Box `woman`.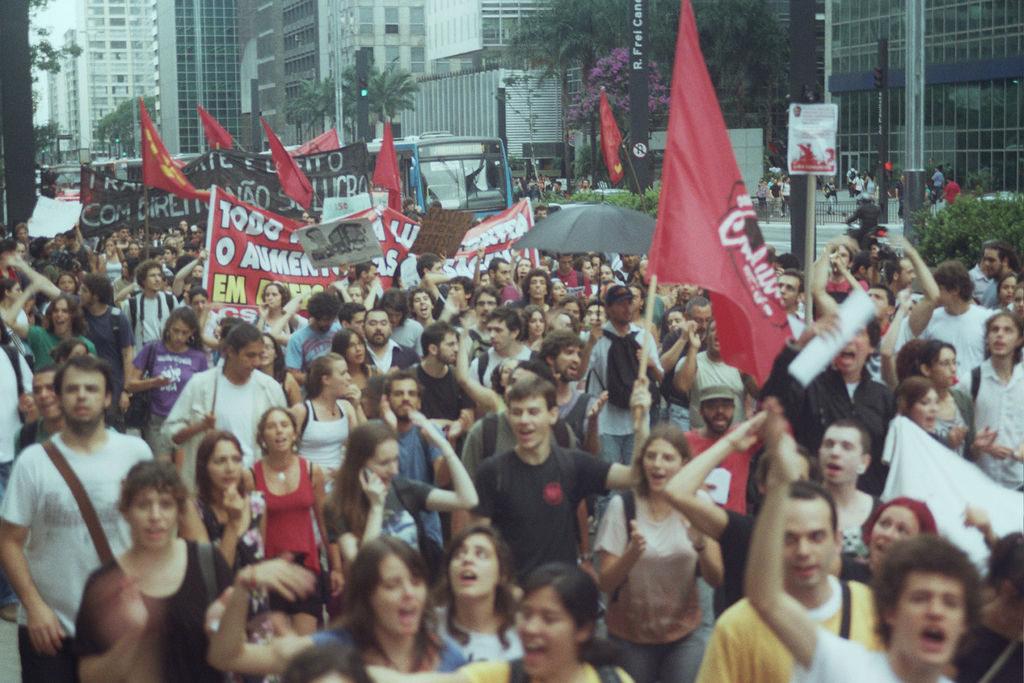
[26,474,217,668].
